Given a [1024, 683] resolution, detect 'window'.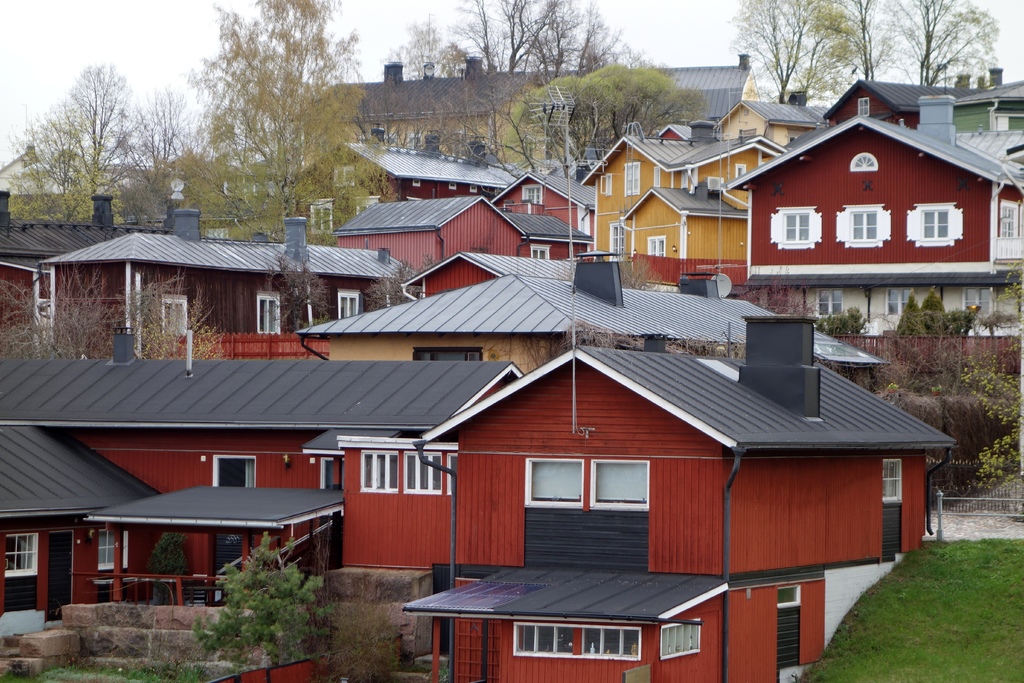
<region>653, 165, 662, 186</region>.
